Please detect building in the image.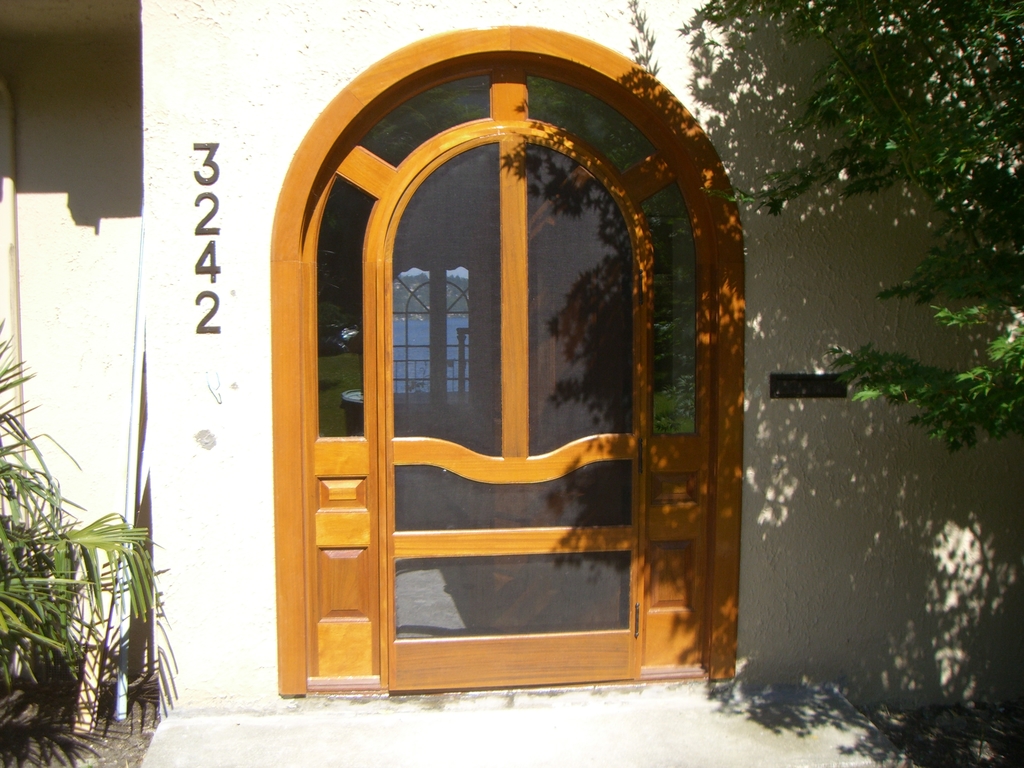
left=0, top=2, right=1023, bottom=726.
